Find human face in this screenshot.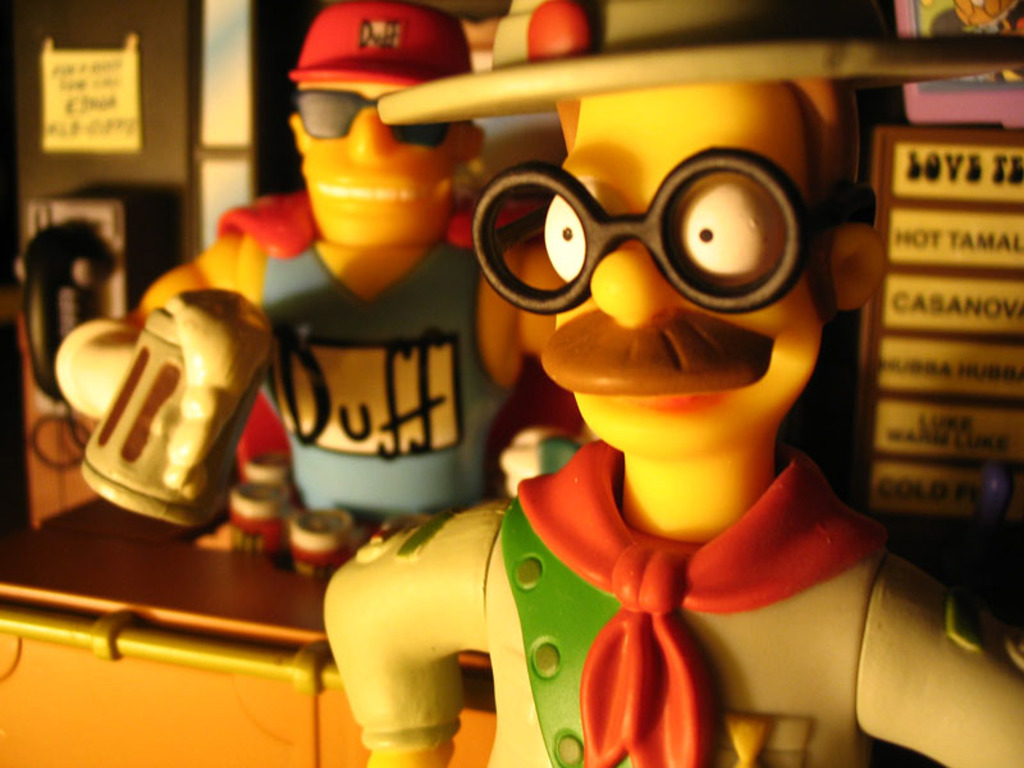
The bounding box for human face is [left=300, top=78, right=467, bottom=248].
